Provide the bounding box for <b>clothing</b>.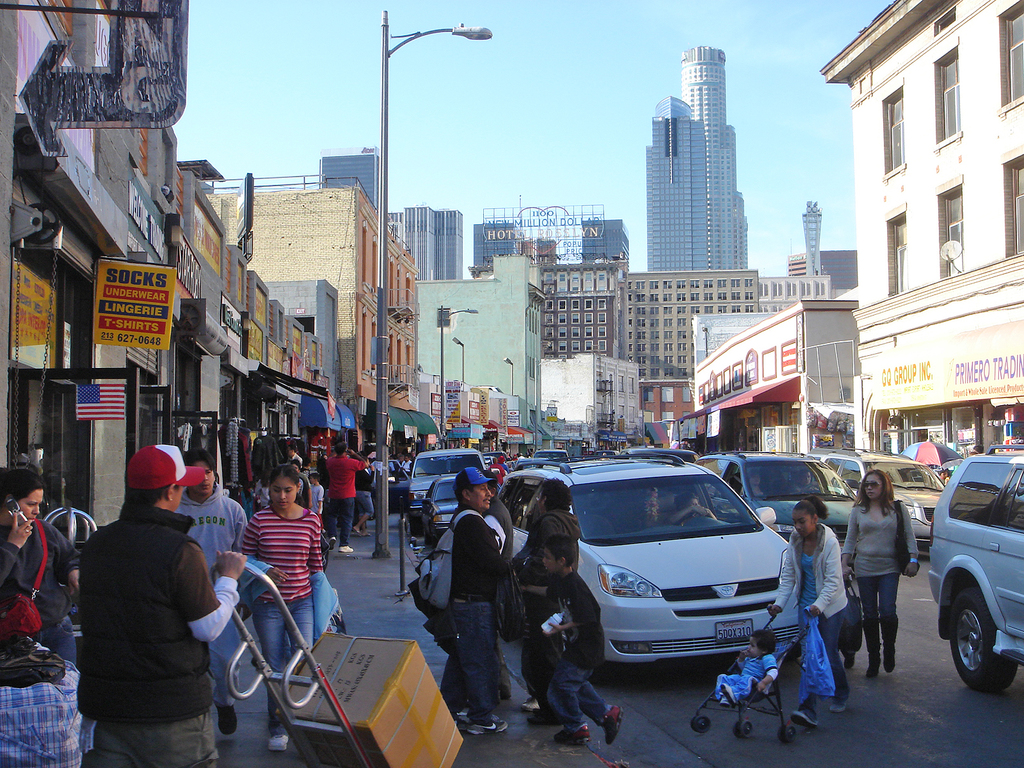
(400, 461, 412, 472).
